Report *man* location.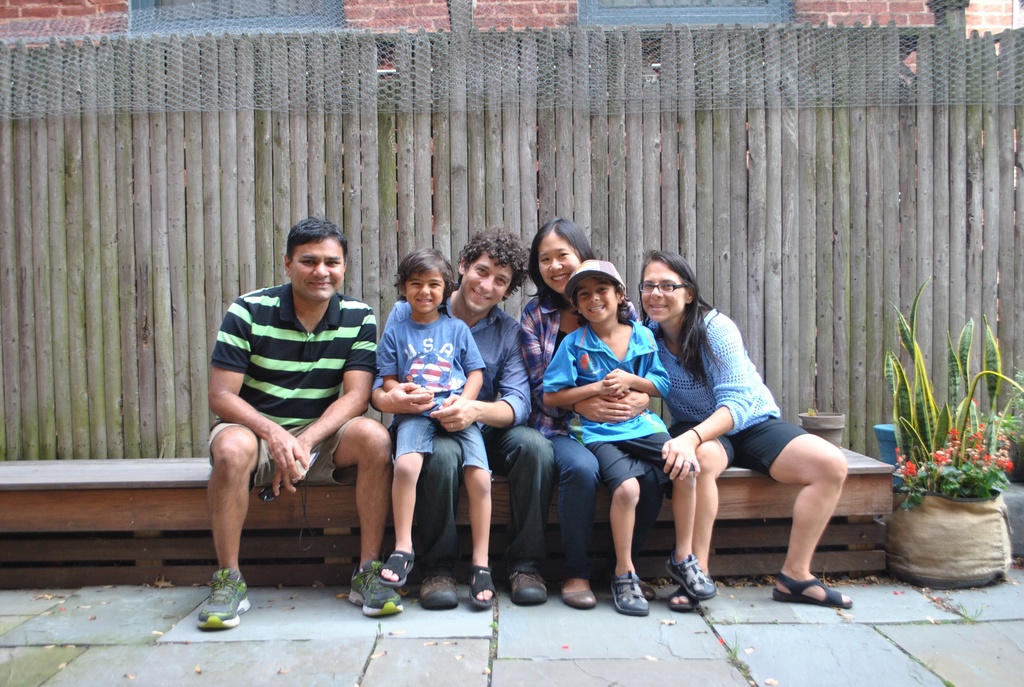
Report: <box>198,195,369,608</box>.
